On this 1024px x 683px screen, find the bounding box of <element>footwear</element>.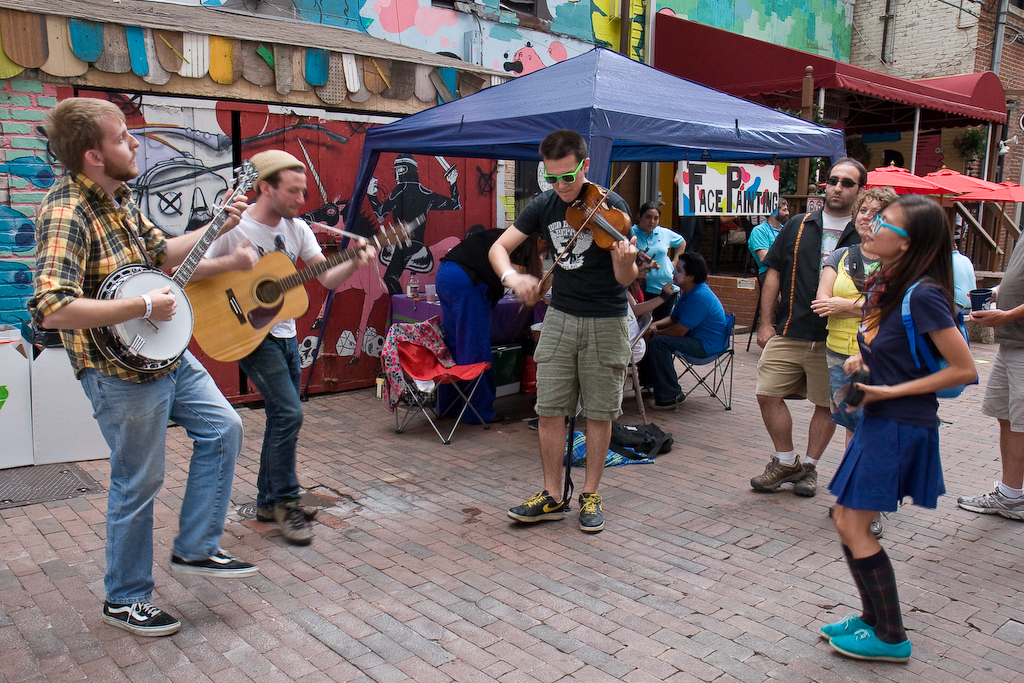
Bounding box: 575,493,610,536.
